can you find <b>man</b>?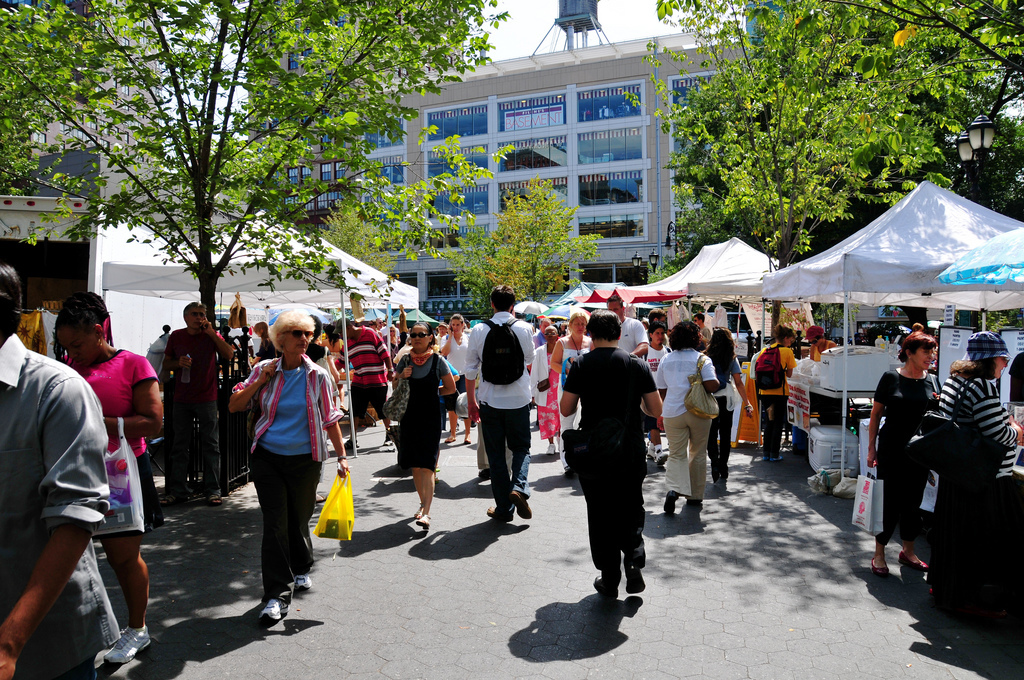
Yes, bounding box: (691,313,708,357).
